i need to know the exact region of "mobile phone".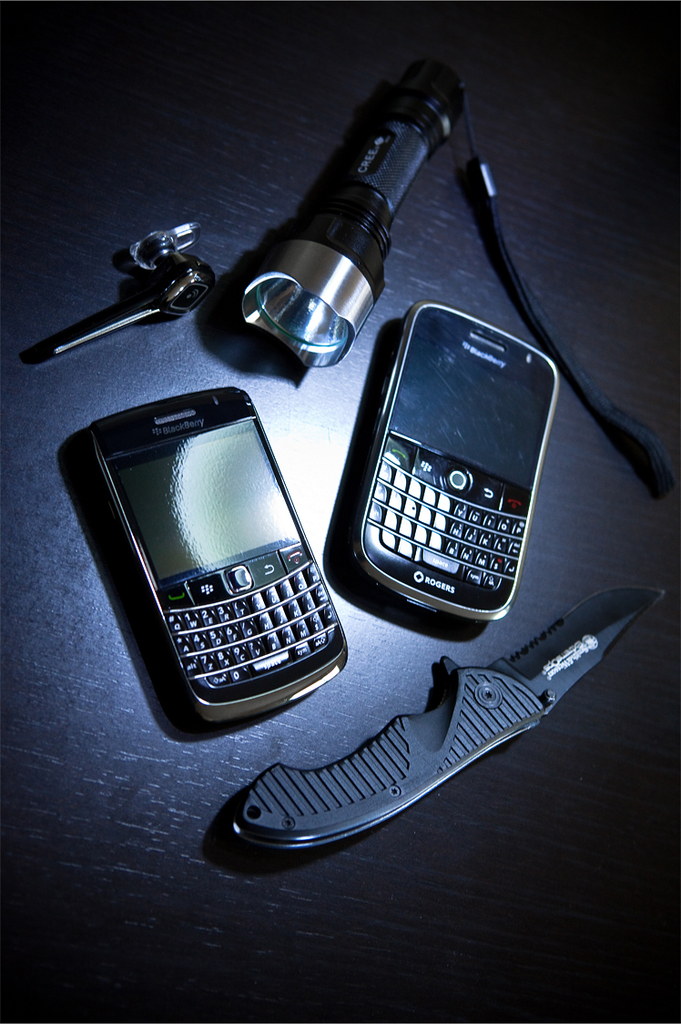
Region: l=339, t=292, r=544, b=636.
